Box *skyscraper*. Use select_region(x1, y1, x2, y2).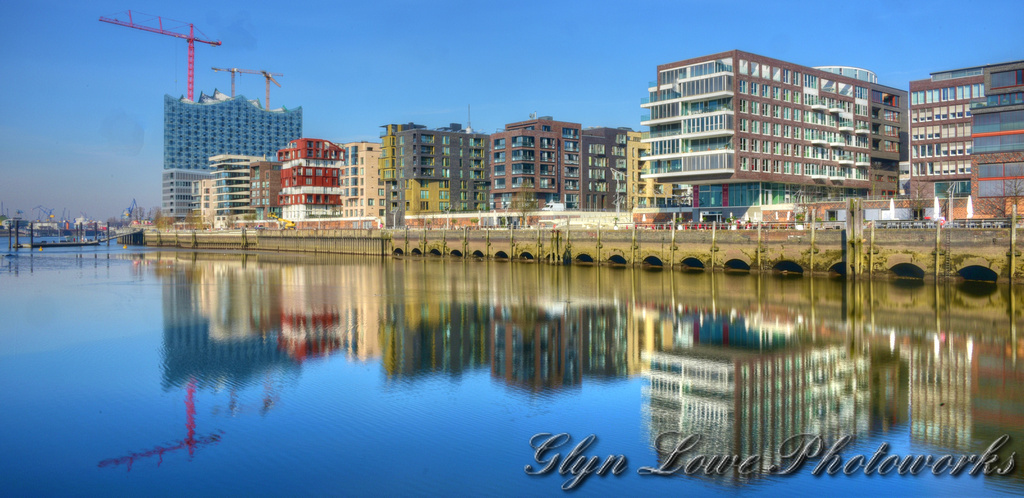
select_region(261, 134, 360, 219).
